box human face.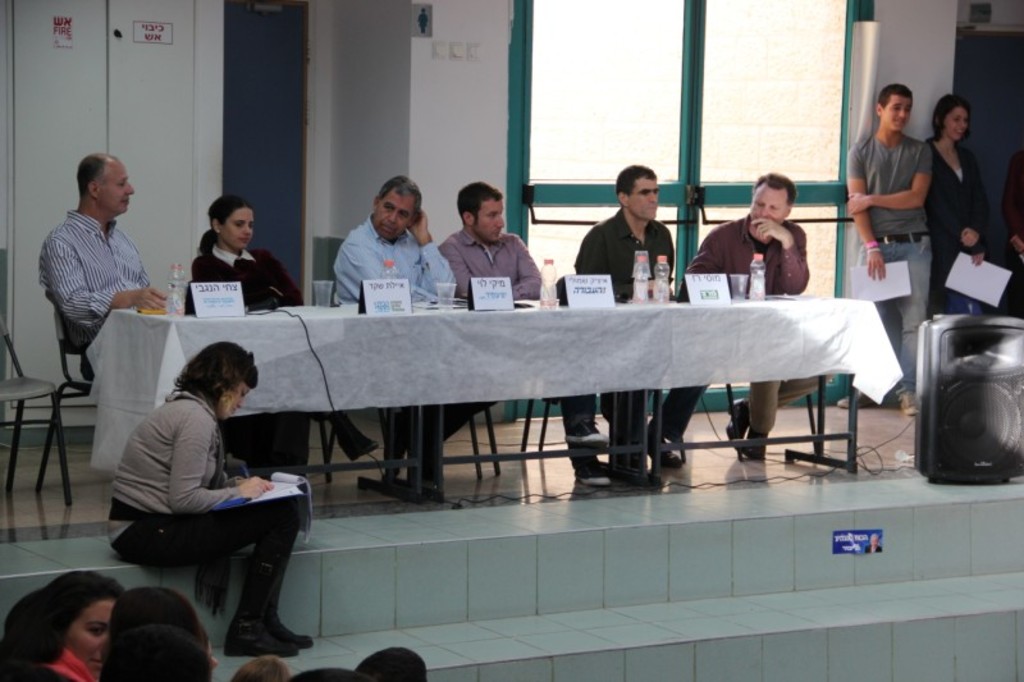
box=[883, 92, 910, 131].
